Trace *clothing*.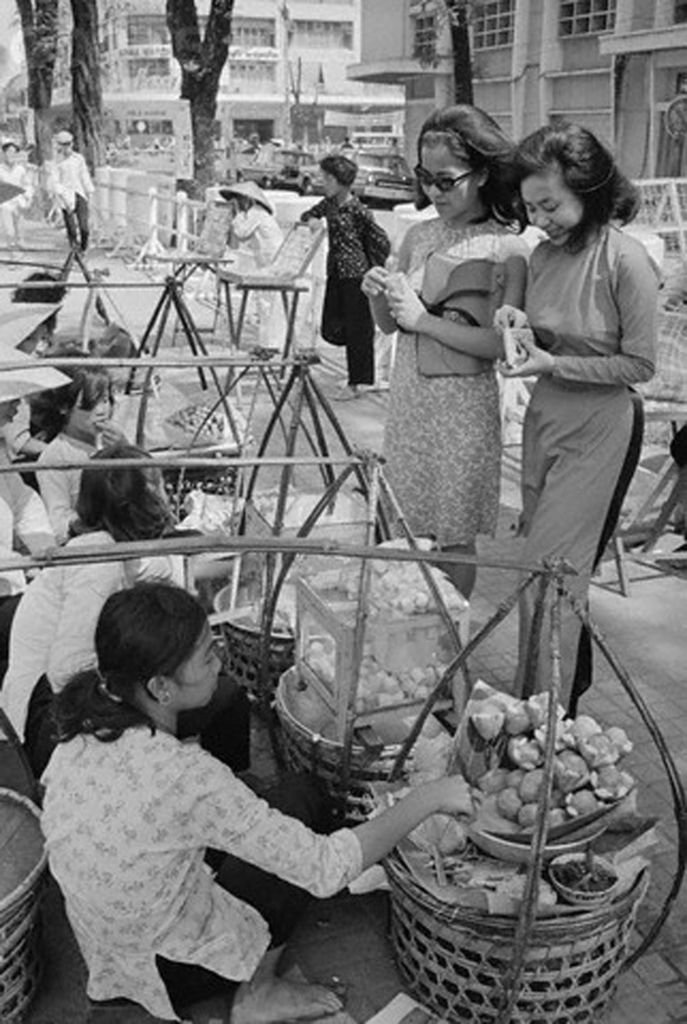
Traced to bbox=[375, 215, 504, 542].
